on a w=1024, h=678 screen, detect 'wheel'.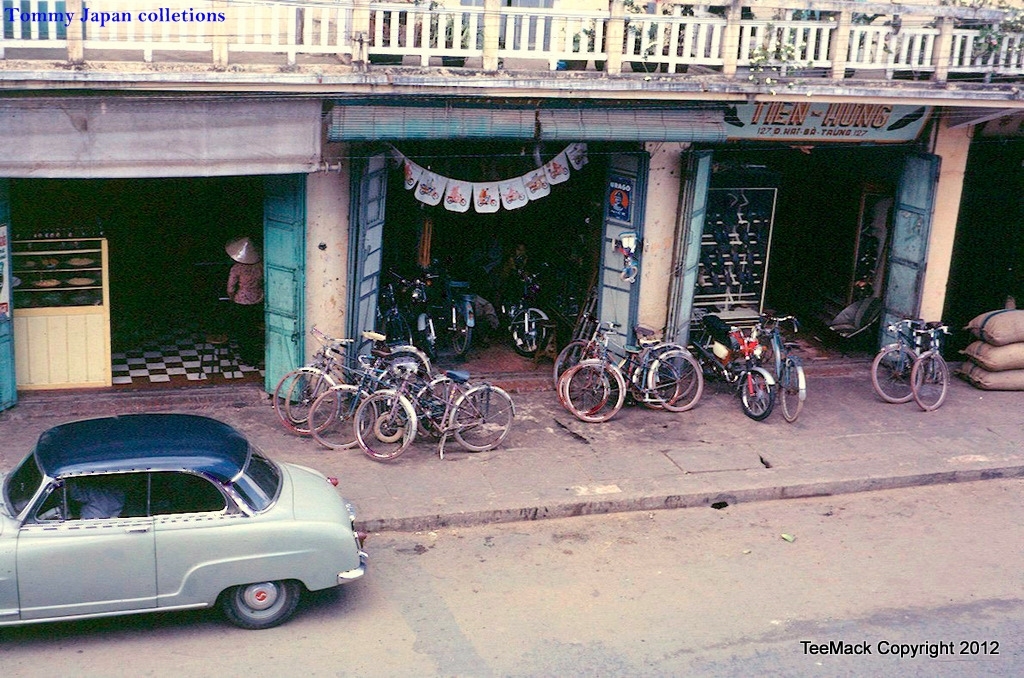
rect(223, 579, 300, 630).
